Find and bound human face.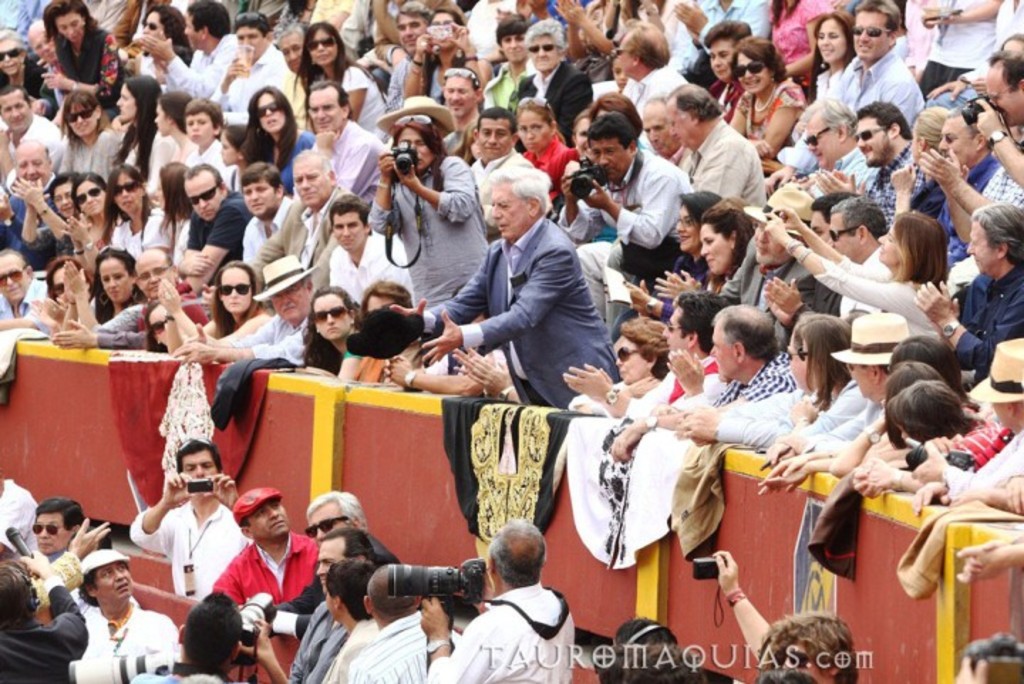
Bound: crop(0, 84, 28, 131).
